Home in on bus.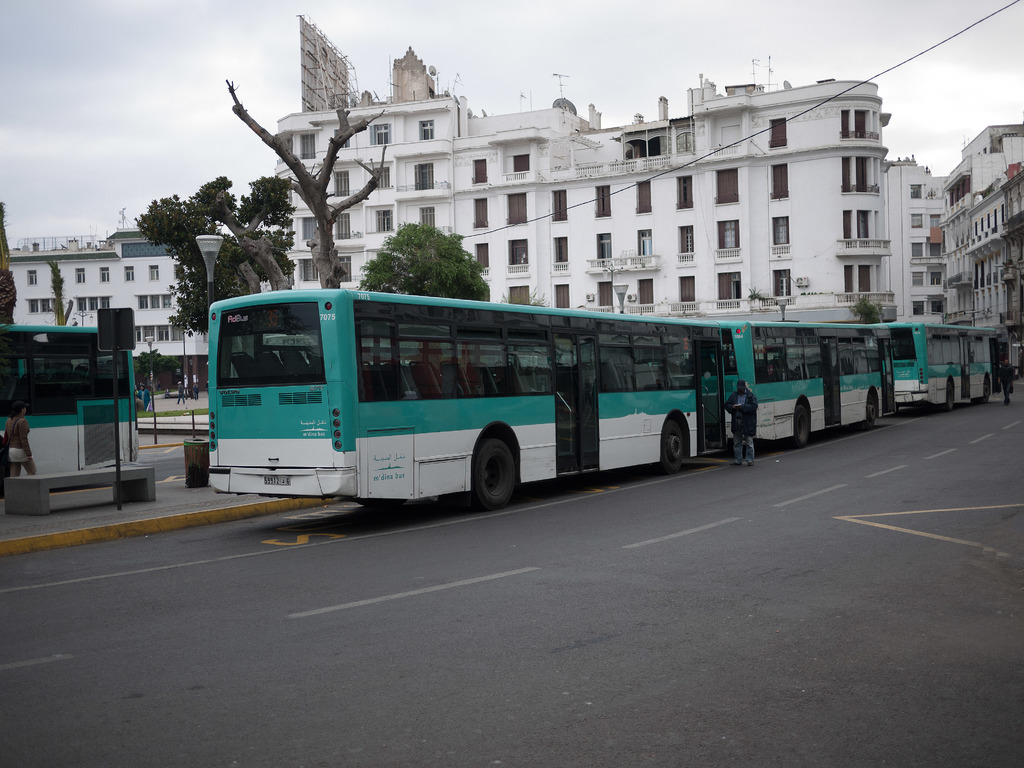
Homed in at left=208, top=290, right=729, bottom=509.
